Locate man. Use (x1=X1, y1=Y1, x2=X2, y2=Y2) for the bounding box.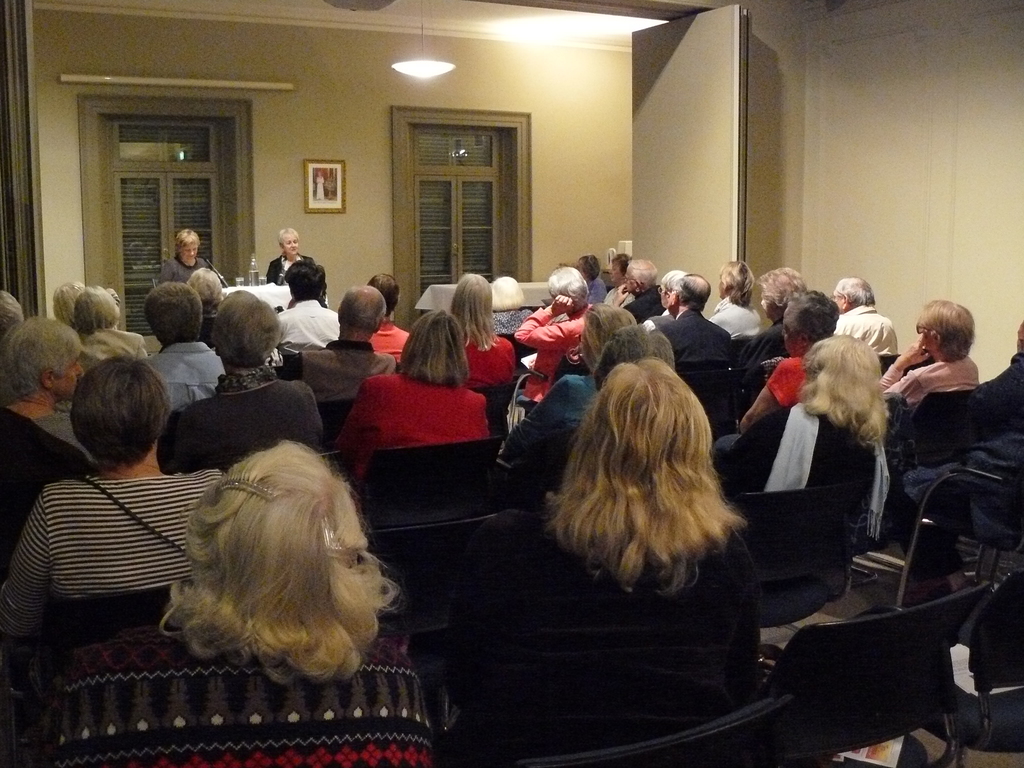
(x1=283, y1=282, x2=394, y2=407).
